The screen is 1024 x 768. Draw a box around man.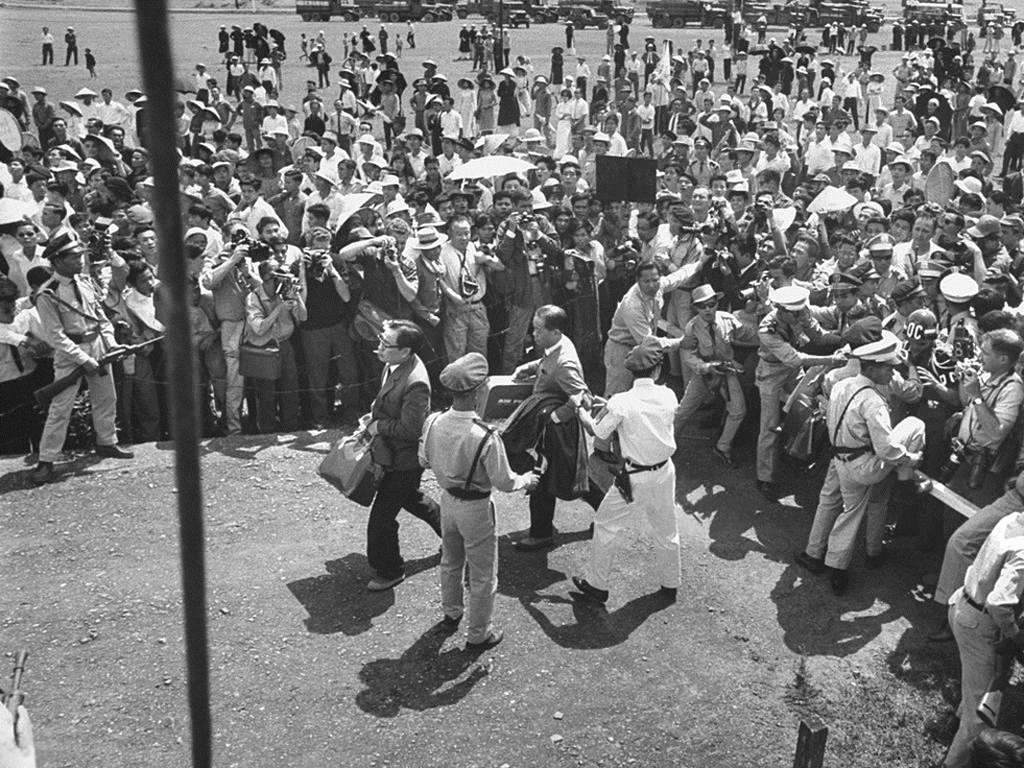
529/152/556/204.
